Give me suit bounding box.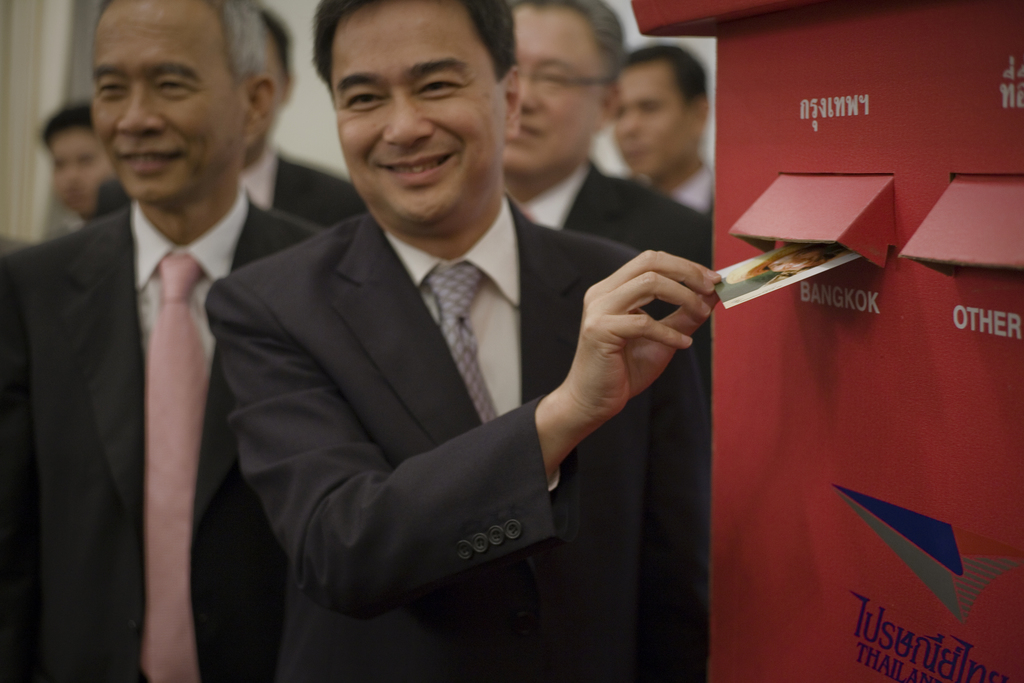
box(84, 143, 371, 240).
